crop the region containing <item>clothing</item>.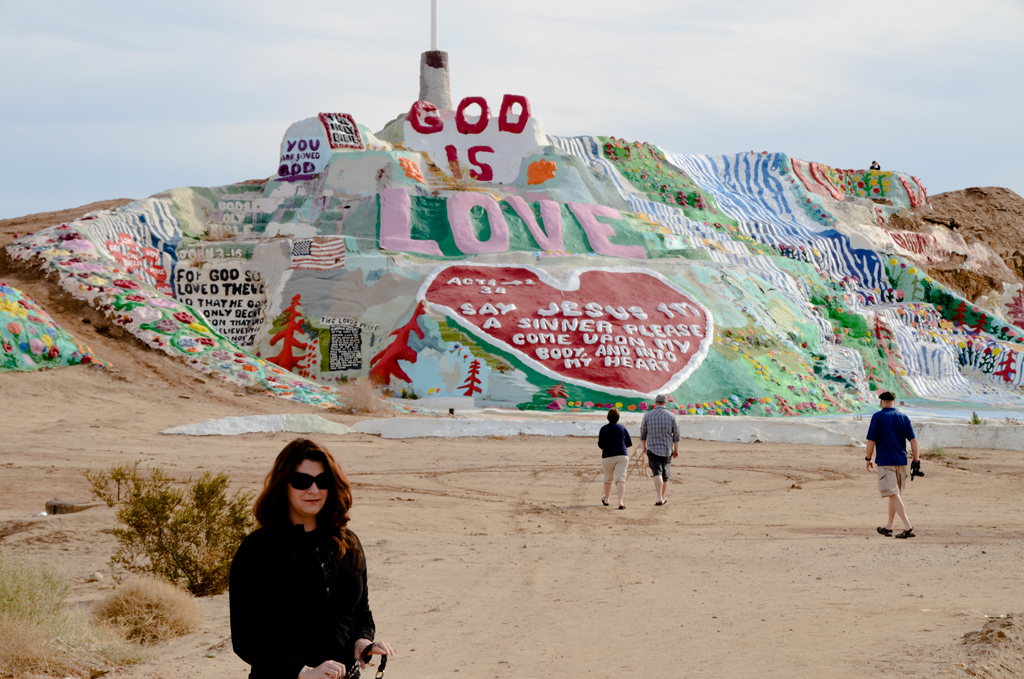
Crop region: {"x1": 643, "y1": 407, "x2": 684, "y2": 479}.
